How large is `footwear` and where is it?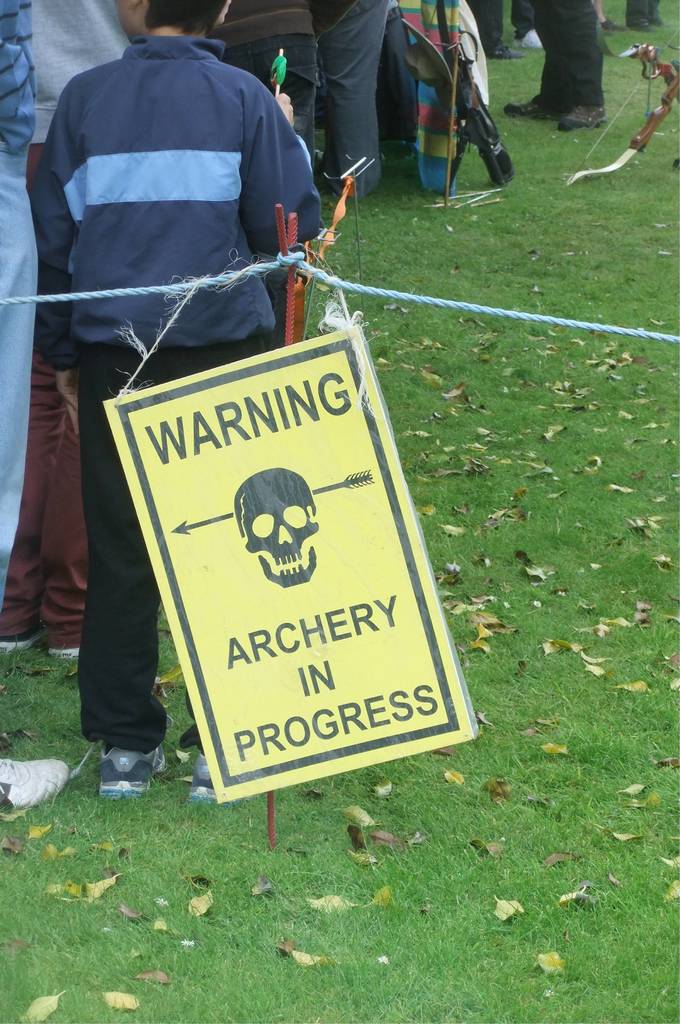
Bounding box: rect(557, 99, 610, 134).
